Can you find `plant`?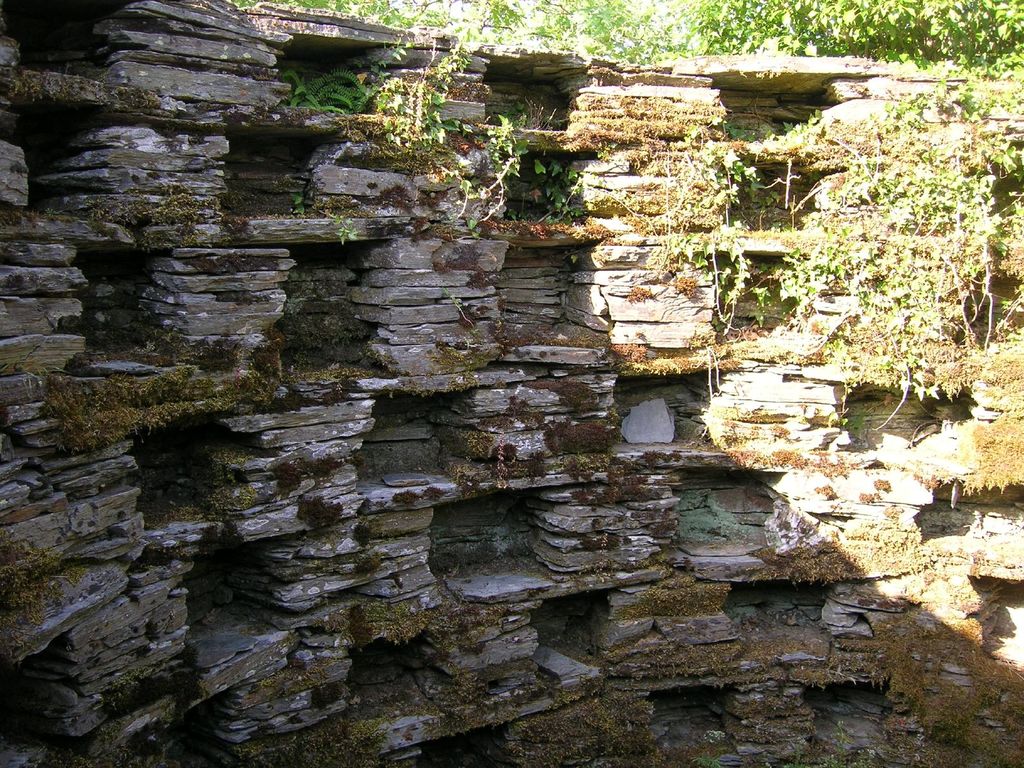
Yes, bounding box: [x1=53, y1=744, x2=186, y2=767].
